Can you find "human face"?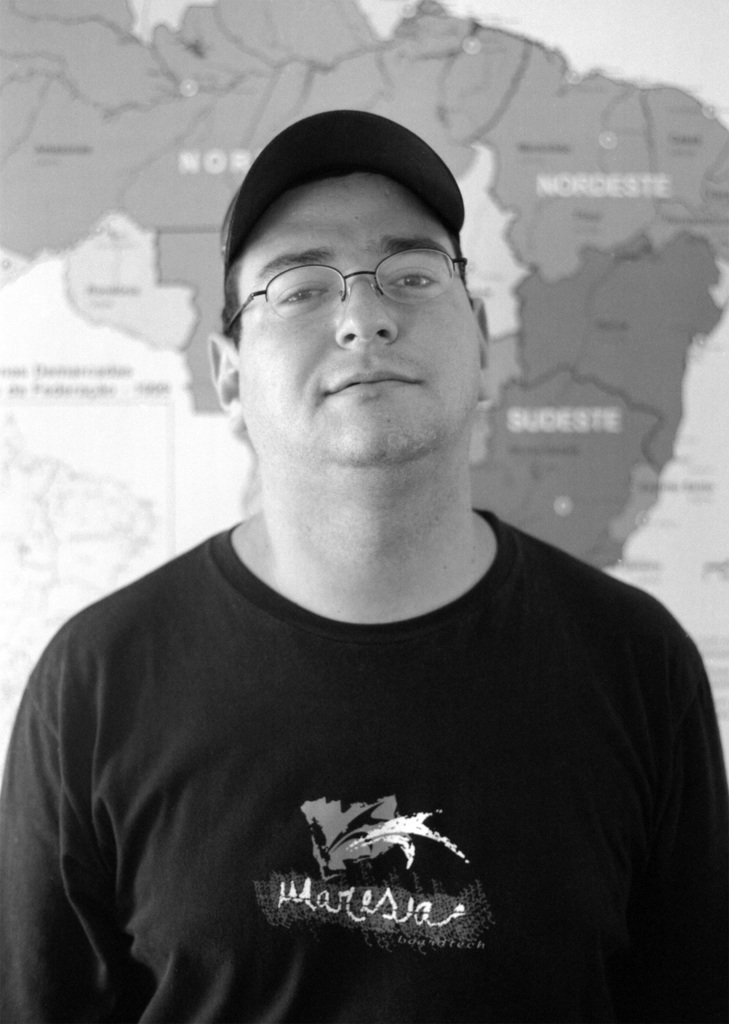
Yes, bounding box: {"x1": 232, "y1": 177, "x2": 474, "y2": 454}.
